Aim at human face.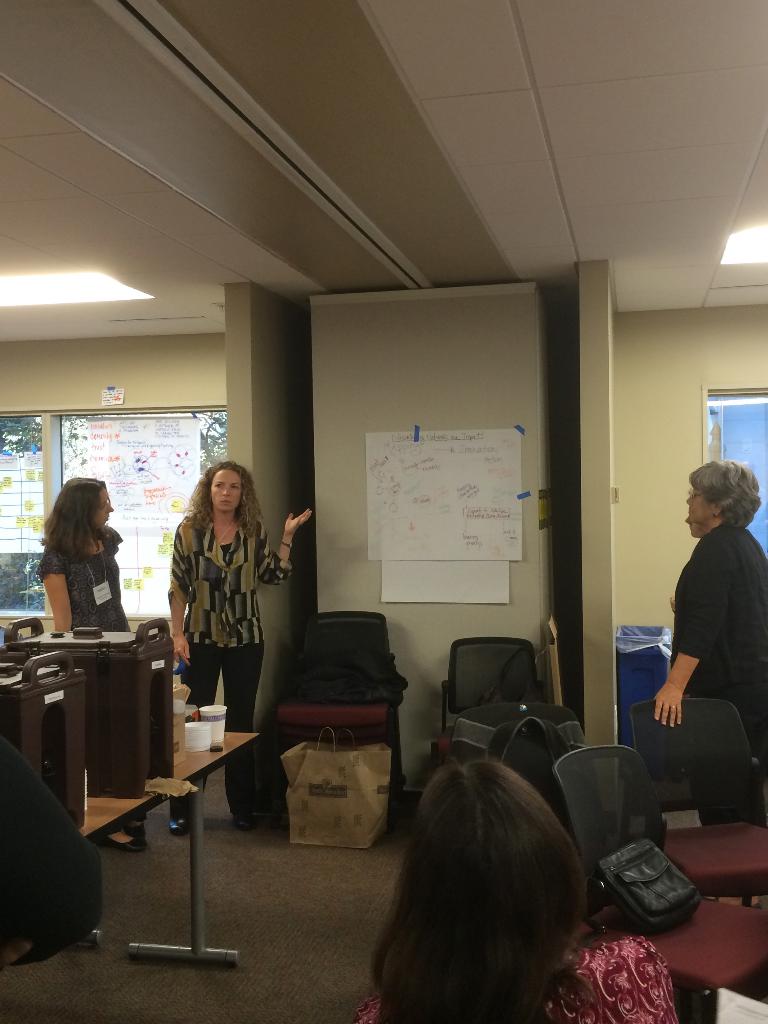
Aimed at 209,462,248,518.
